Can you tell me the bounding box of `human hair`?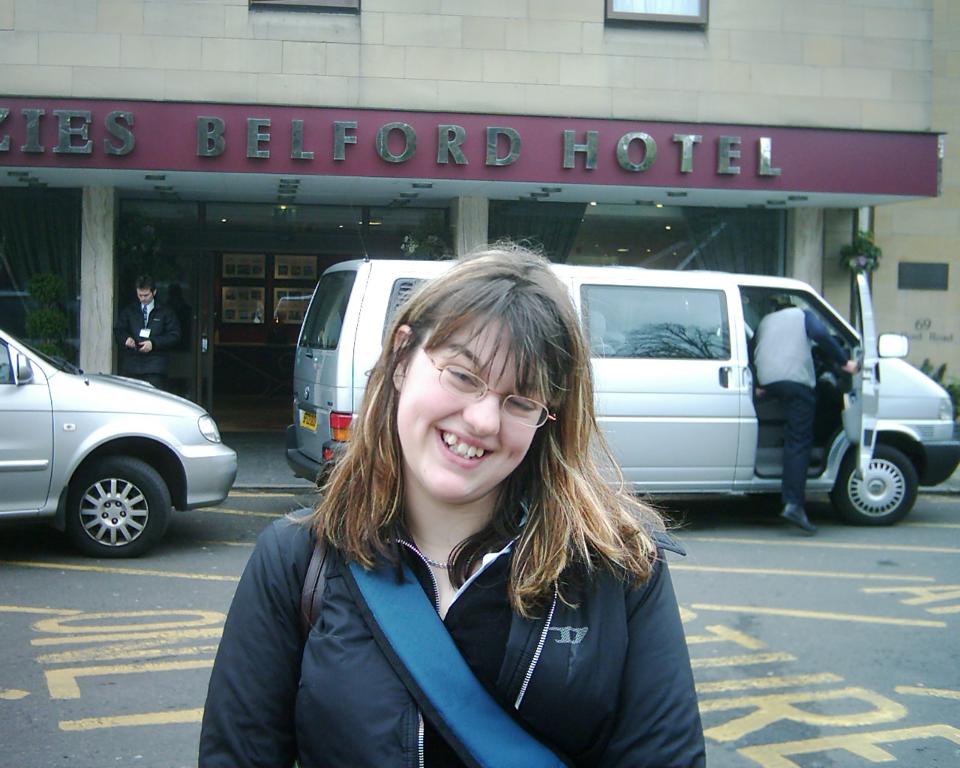
[left=776, top=304, right=794, bottom=311].
